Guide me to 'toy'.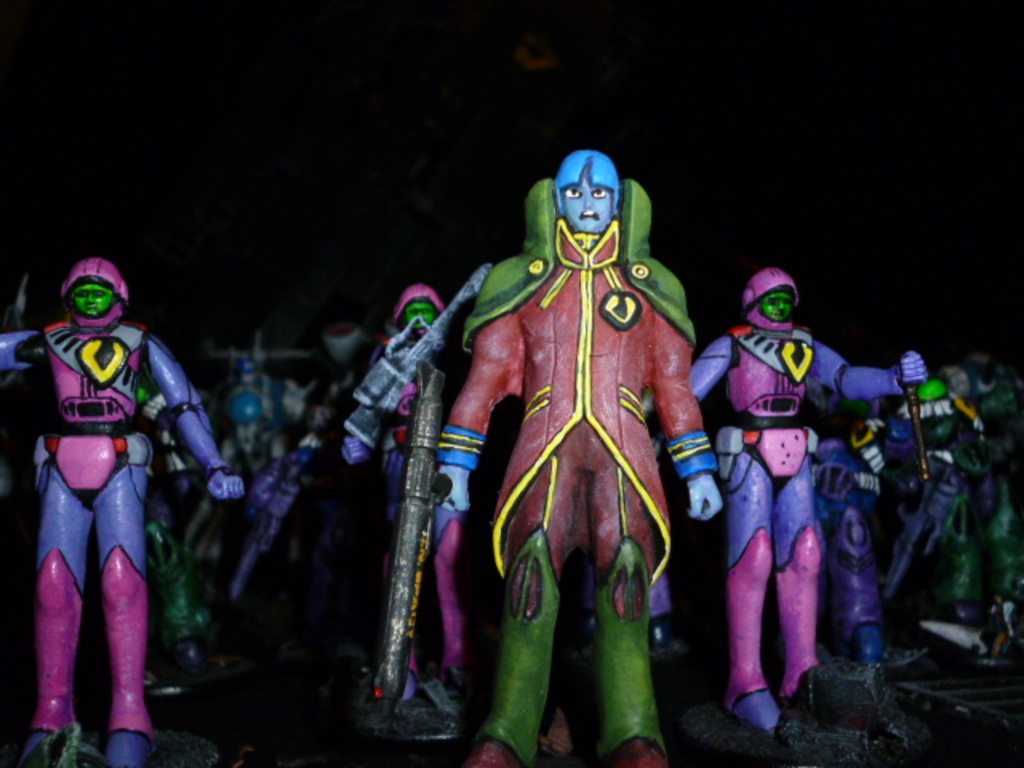
Guidance: region(786, 389, 926, 672).
